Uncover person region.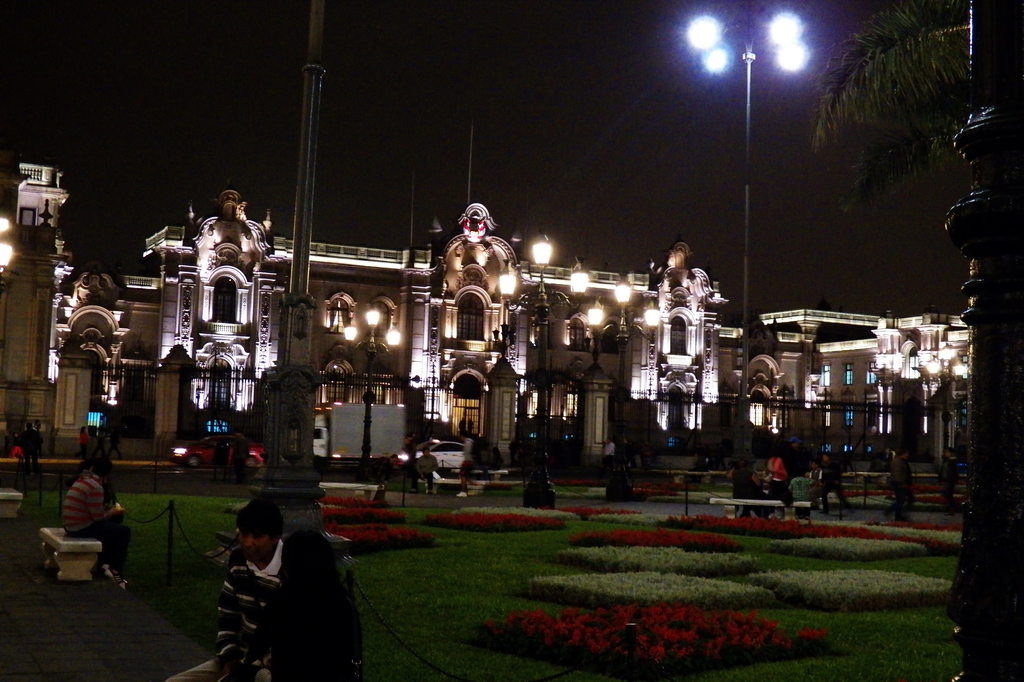
Uncovered: detection(19, 423, 42, 482).
